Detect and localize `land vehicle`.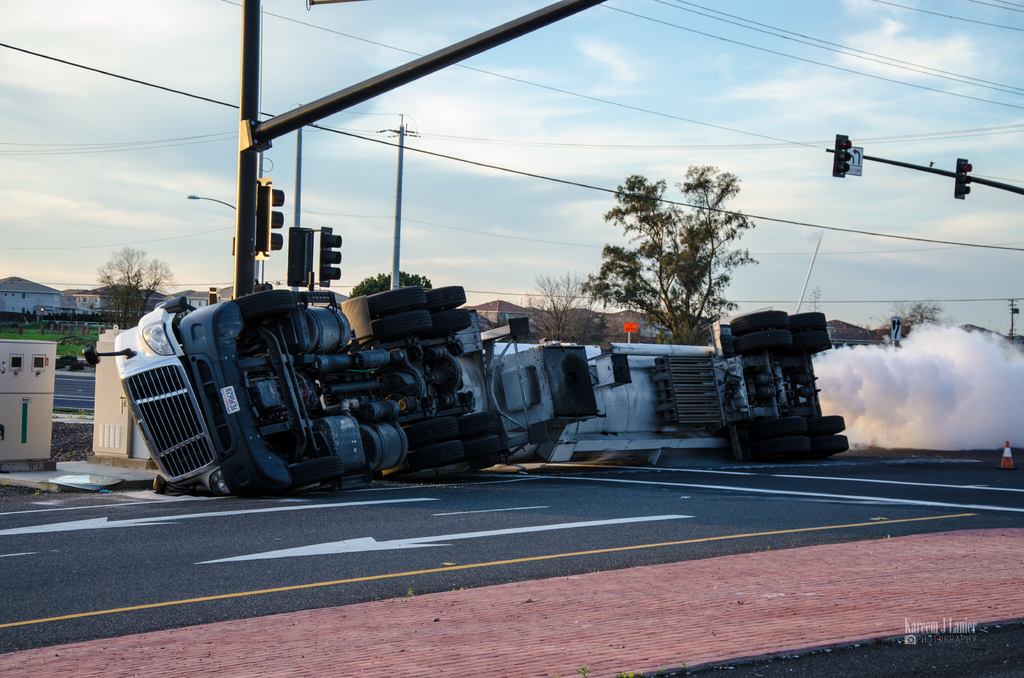
Localized at bbox=[341, 279, 845, 487].
